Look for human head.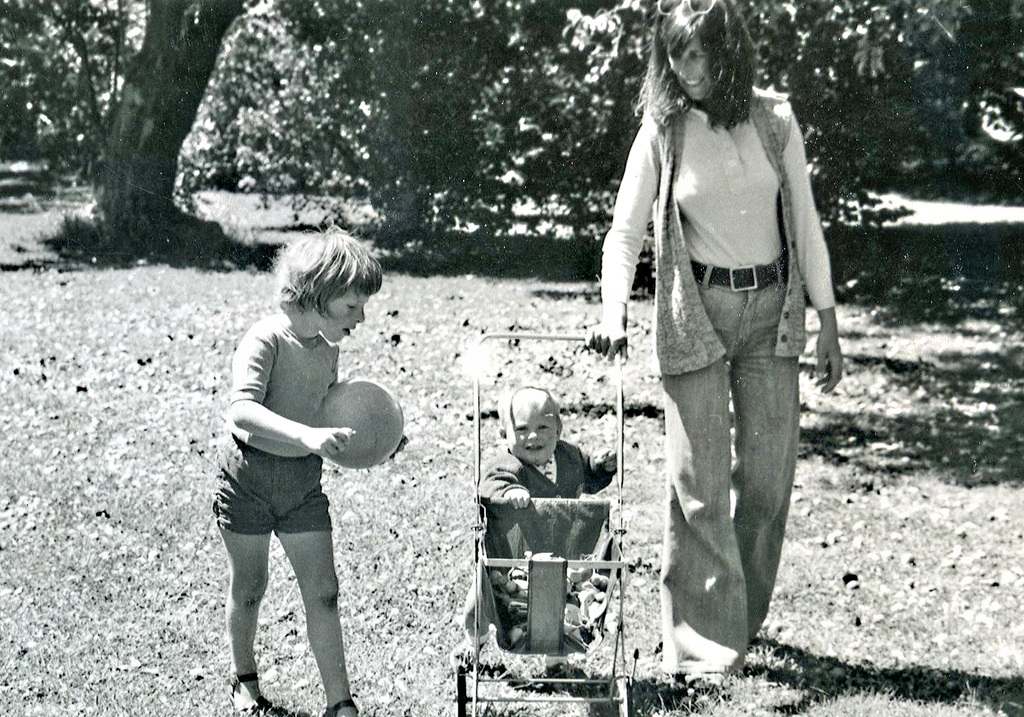
Found: box=[656, 0, 755, 103].
